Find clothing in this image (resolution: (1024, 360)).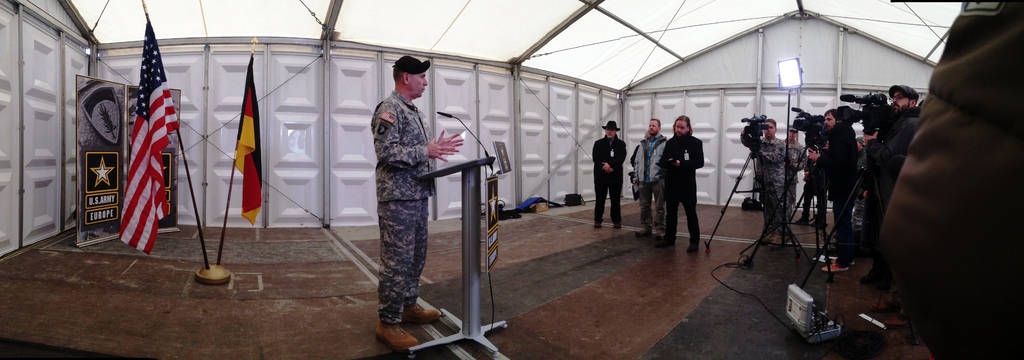
bbox(378, 198, 428, 323).
